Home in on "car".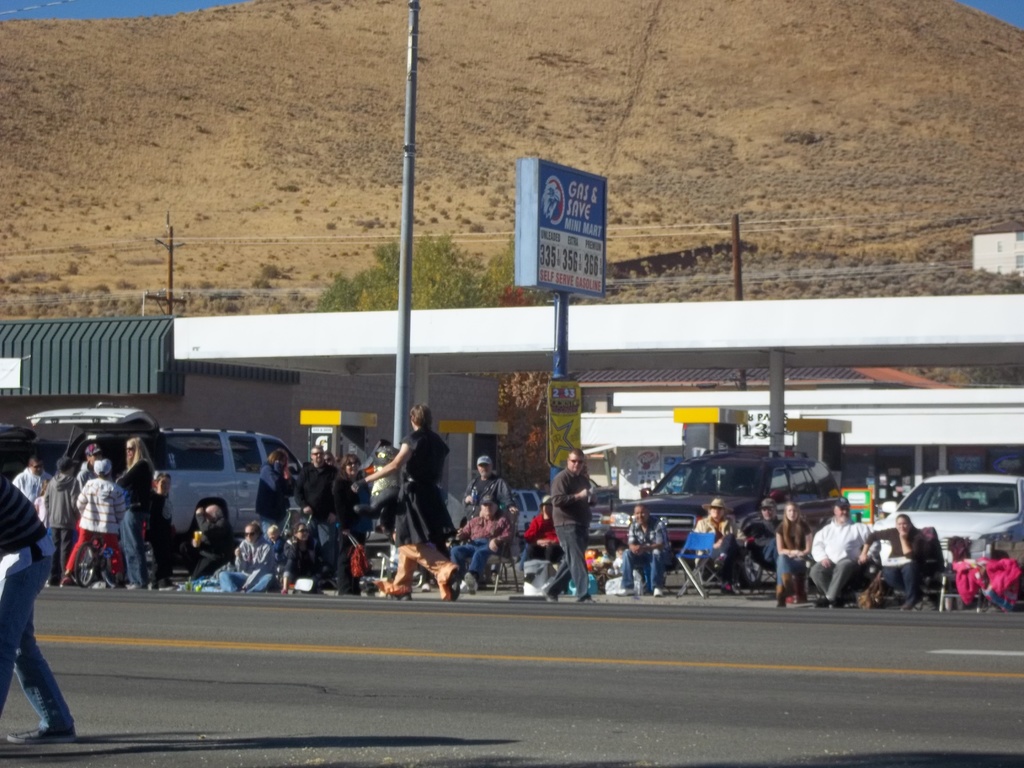
Homed in at (511, 487, 549, 534).
